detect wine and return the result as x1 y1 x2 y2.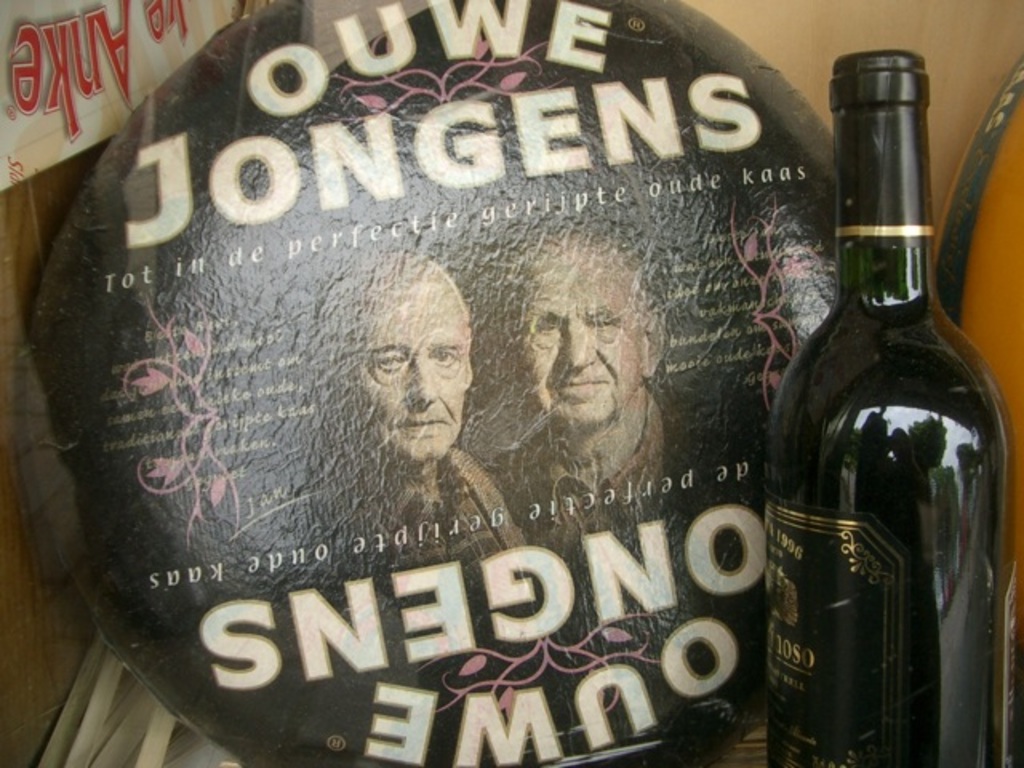
770 72 1008 758.
